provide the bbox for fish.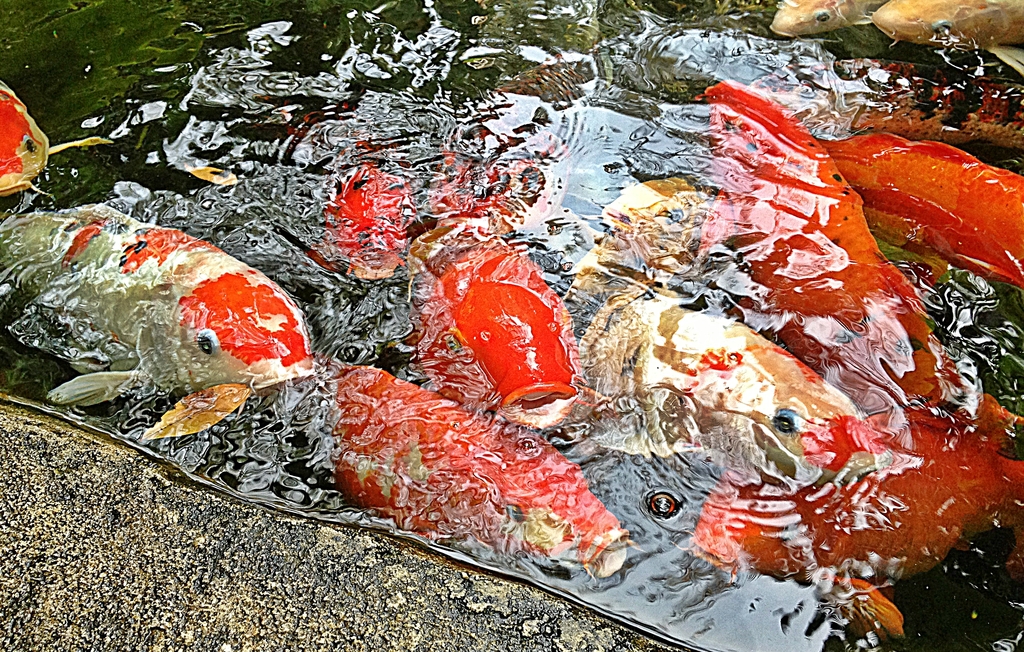
(x1=766, y1=0, x2=892, y2=37).
